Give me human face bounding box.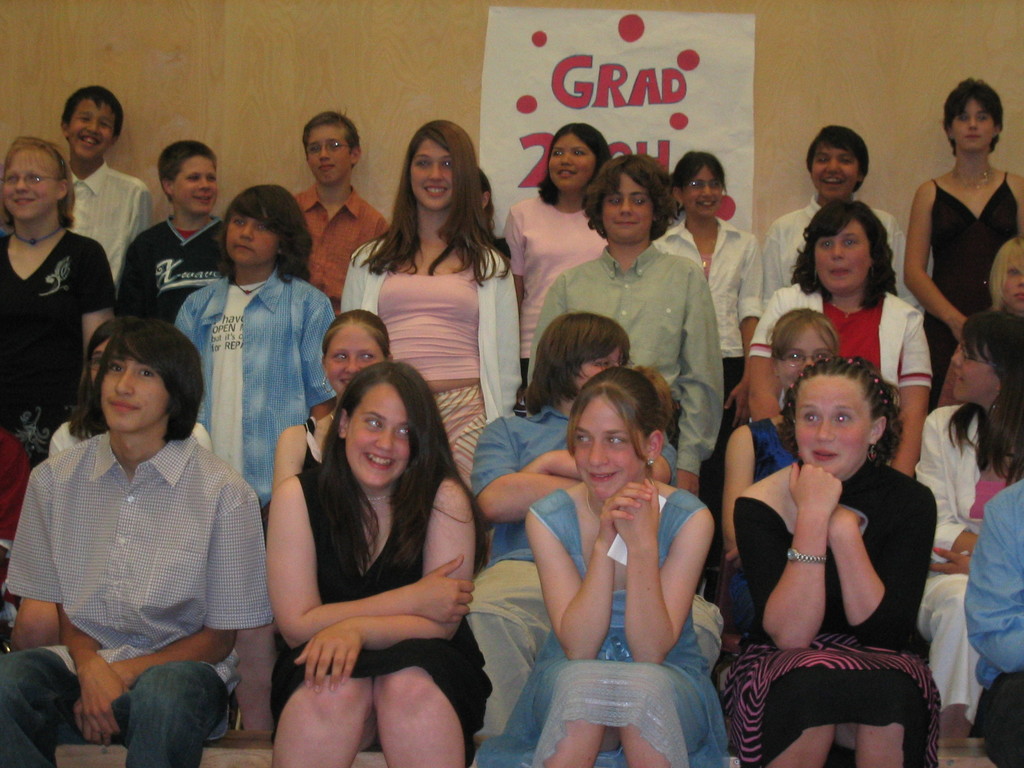
rect(100, 358, 170, 430).
